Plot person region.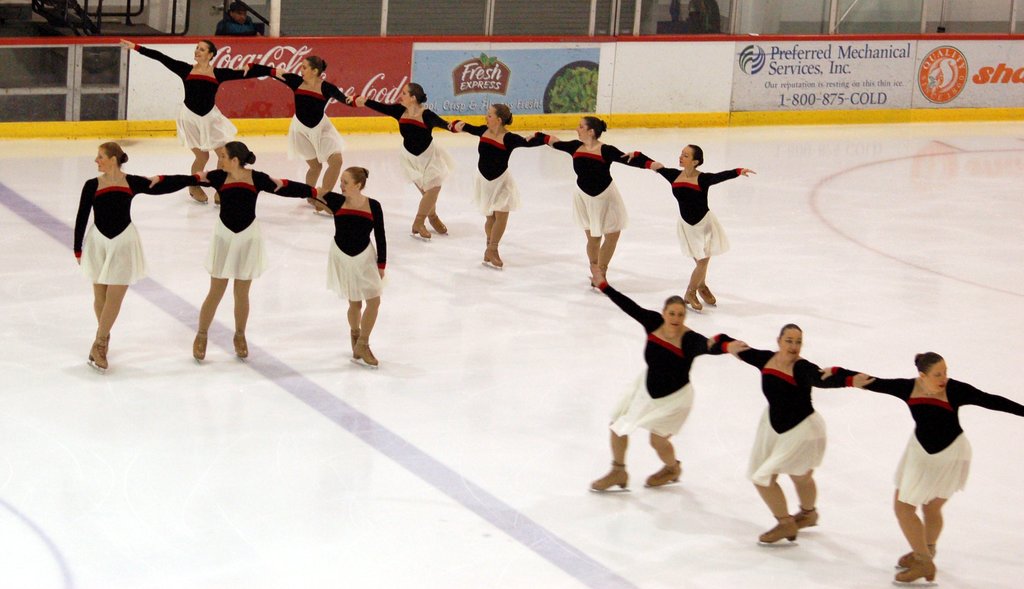
Plotted at select_region(446, 102, 560, 270).
